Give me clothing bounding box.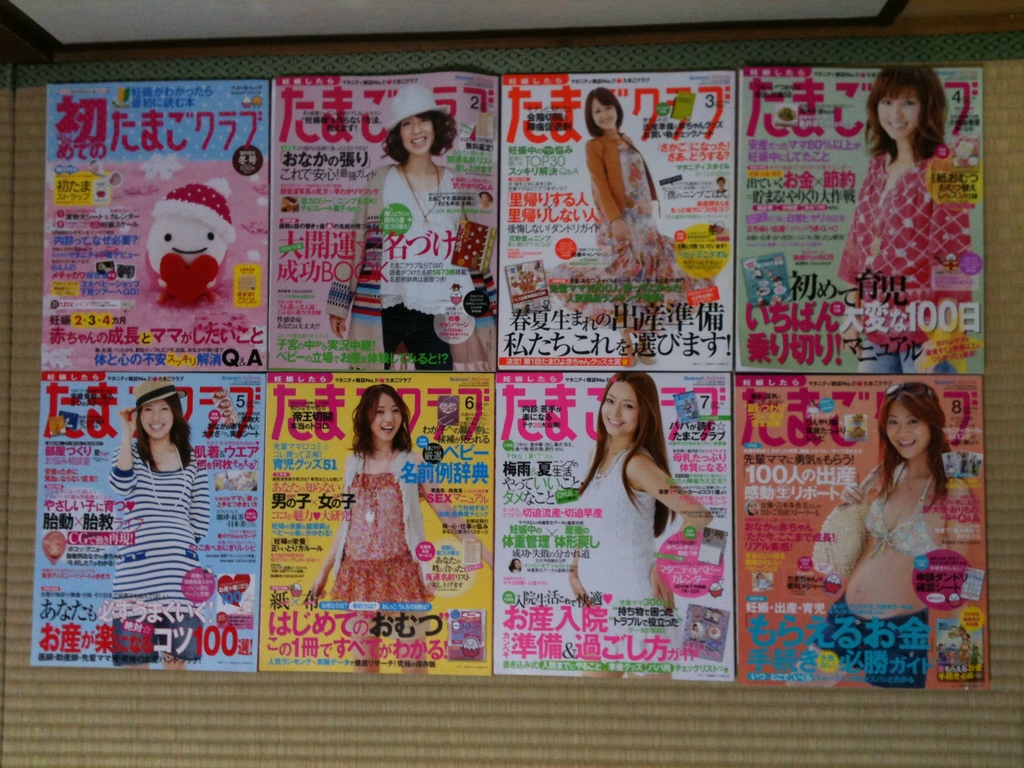
[812, 594, 948, 693].
